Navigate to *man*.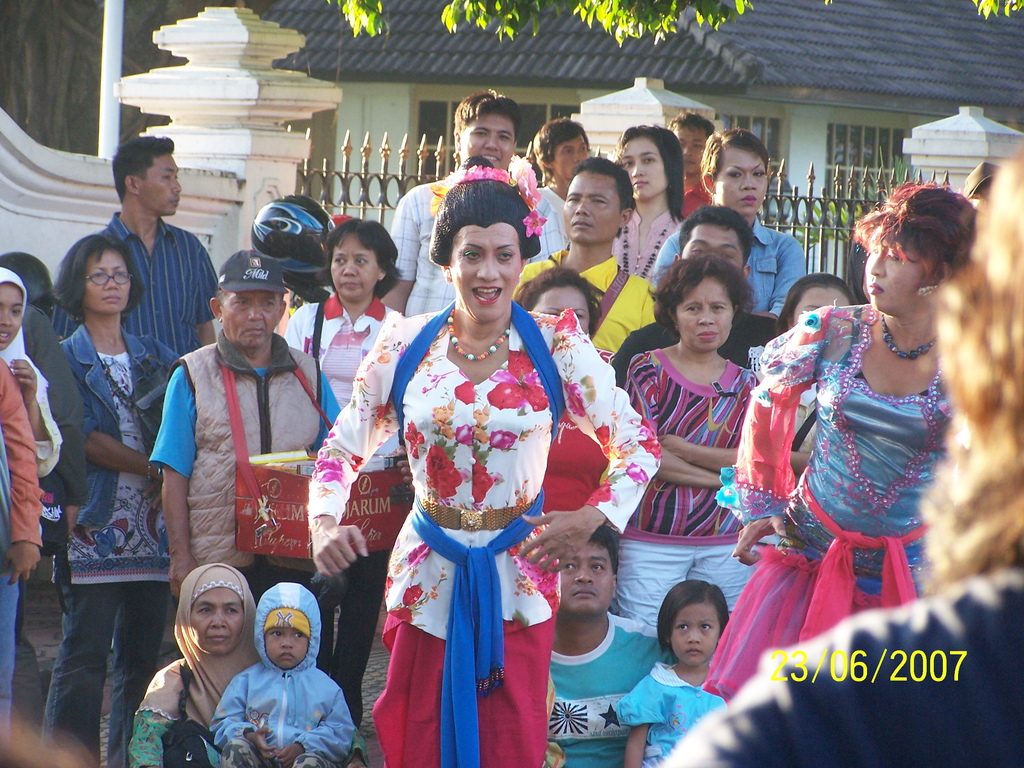
Navigation target: [382, 86, 543, 329].
